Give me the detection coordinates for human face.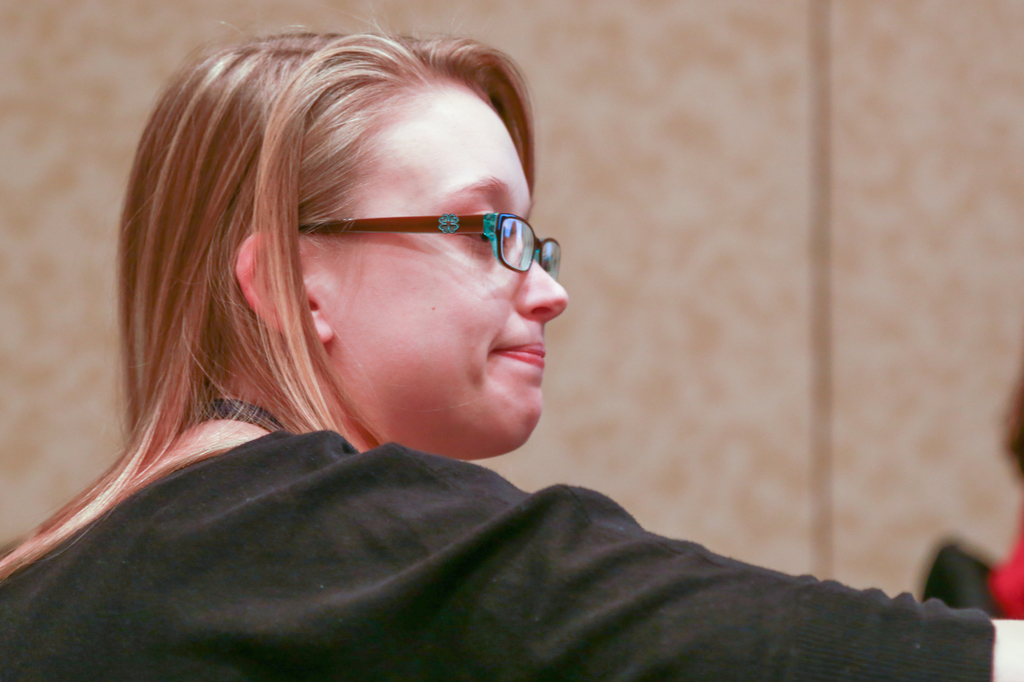
detection(337, 91, 570, 447).
